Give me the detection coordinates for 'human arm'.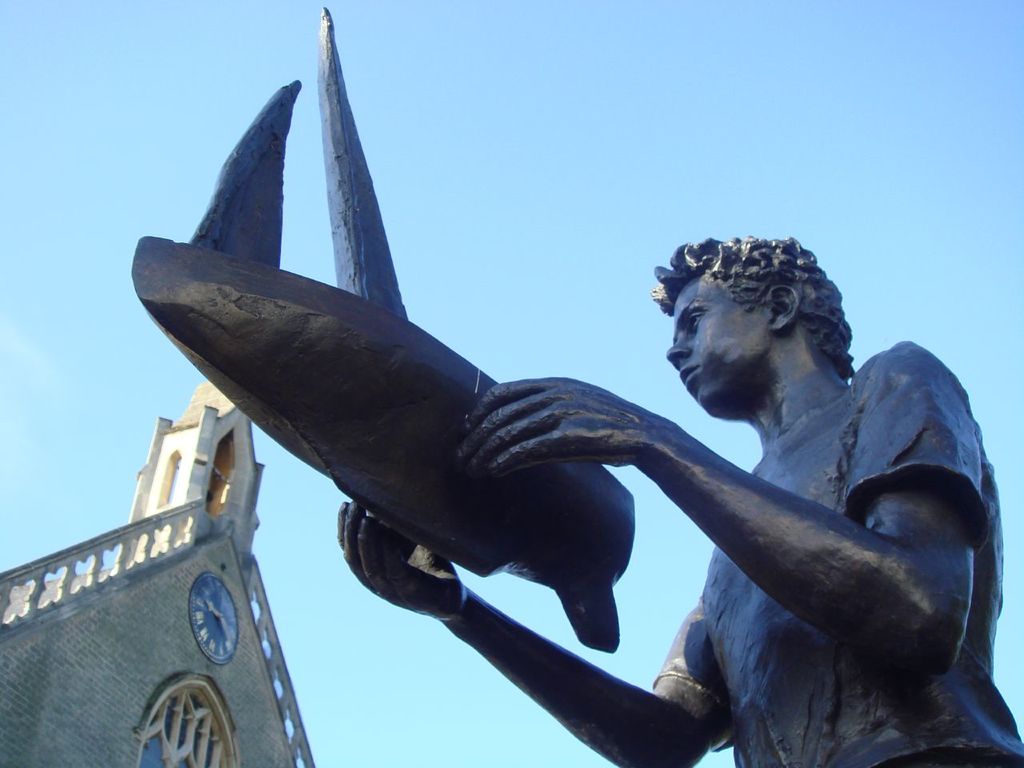
crop(574, 350, 986, 730).
